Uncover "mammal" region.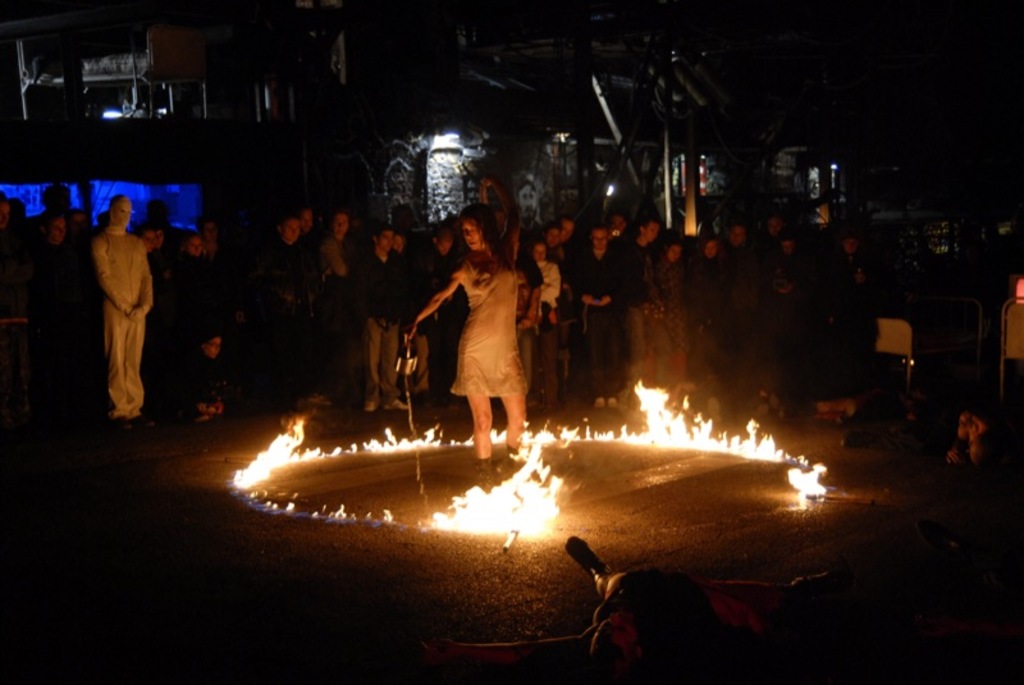
Uncovered: [411, 215, 543, 439].
